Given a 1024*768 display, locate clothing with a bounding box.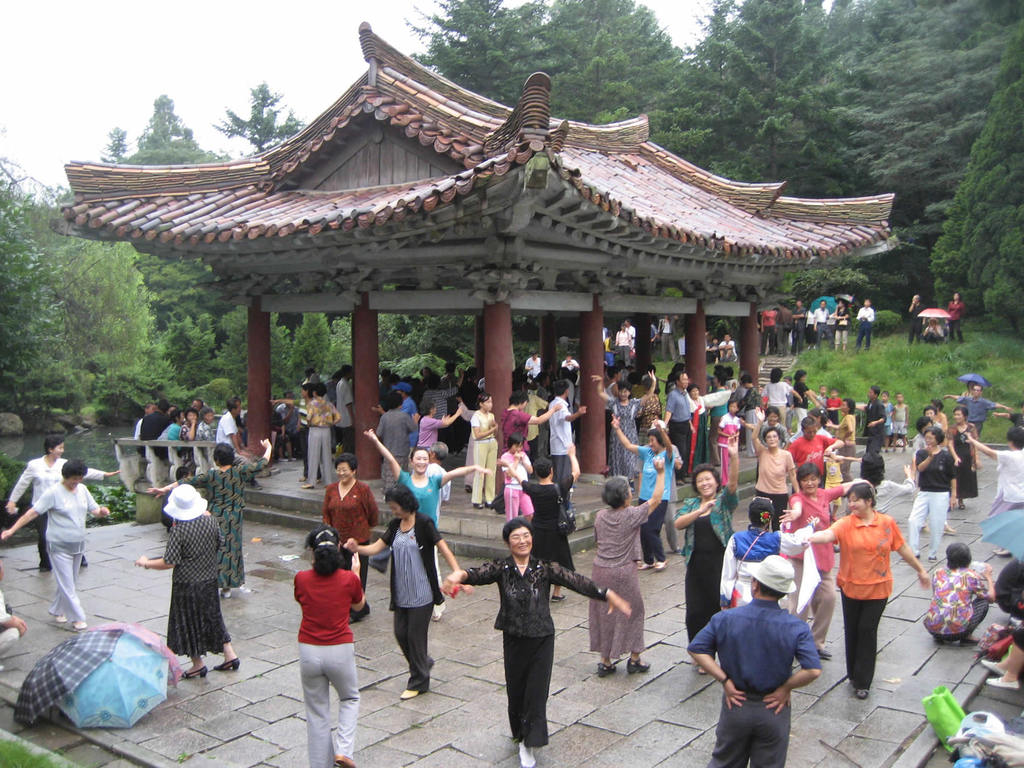
Located: [left=689, top=392, right=717, bottom=466].
